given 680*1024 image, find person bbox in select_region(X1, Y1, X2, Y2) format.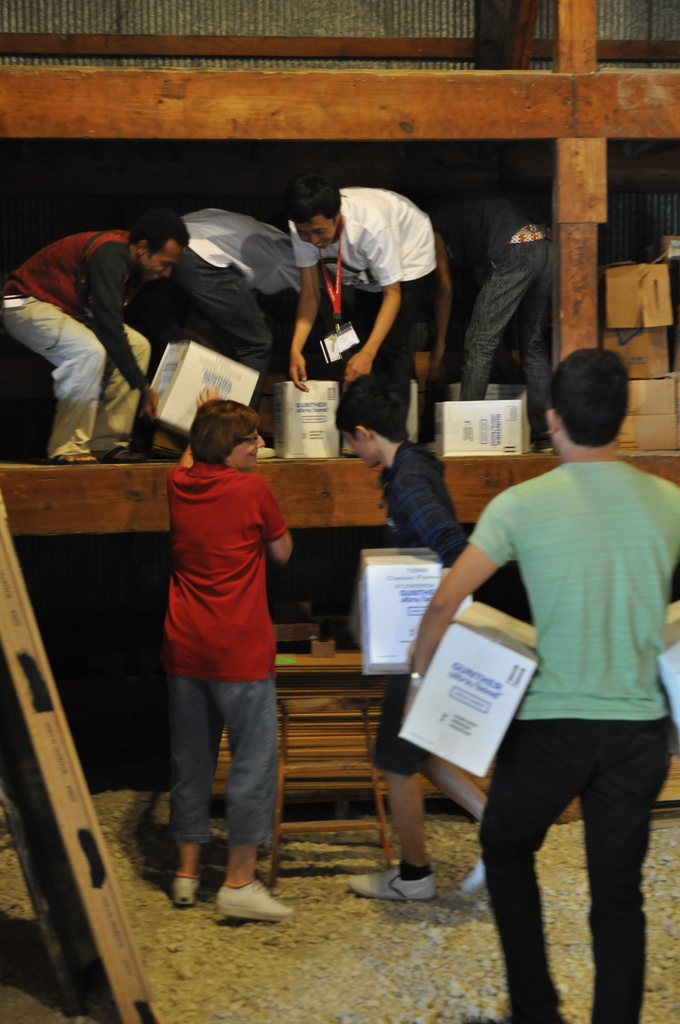
select_region(0, 204, 183, 468).
